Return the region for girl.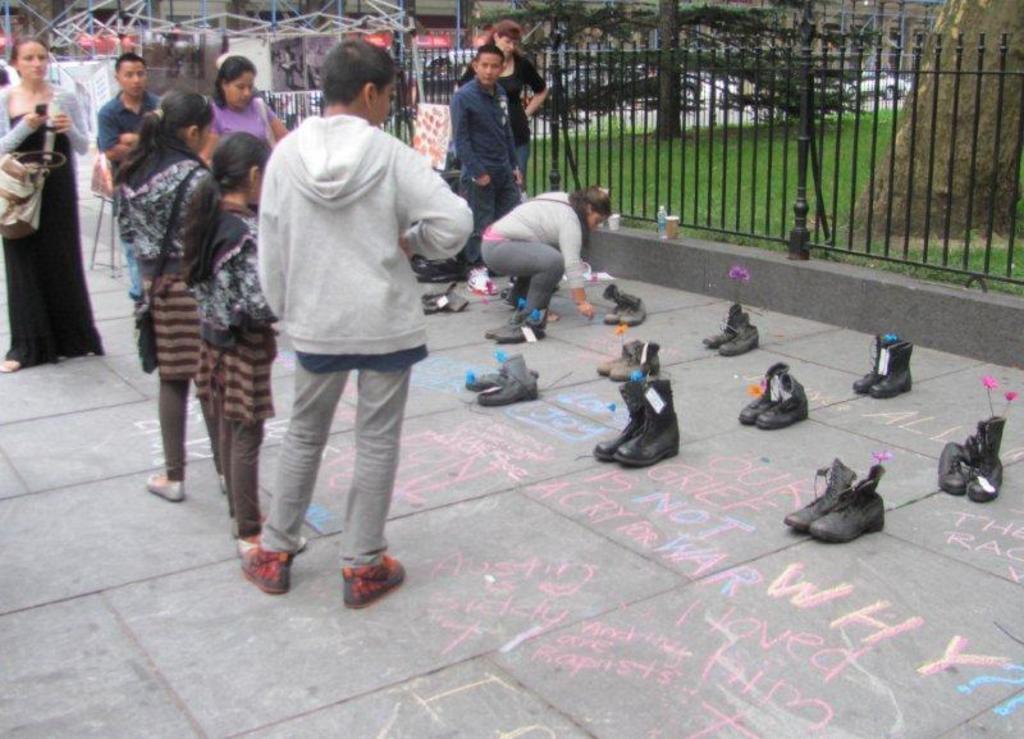
l=183, t=137, r=276, b=533.
